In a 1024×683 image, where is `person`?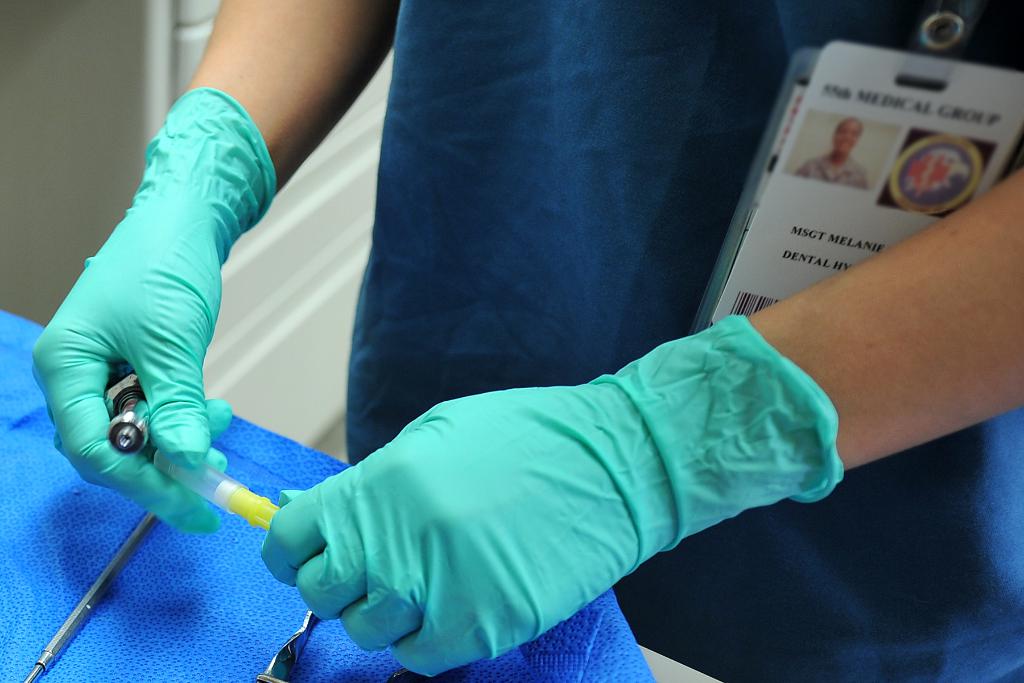
bbox=(791, 117, 868, 193).
